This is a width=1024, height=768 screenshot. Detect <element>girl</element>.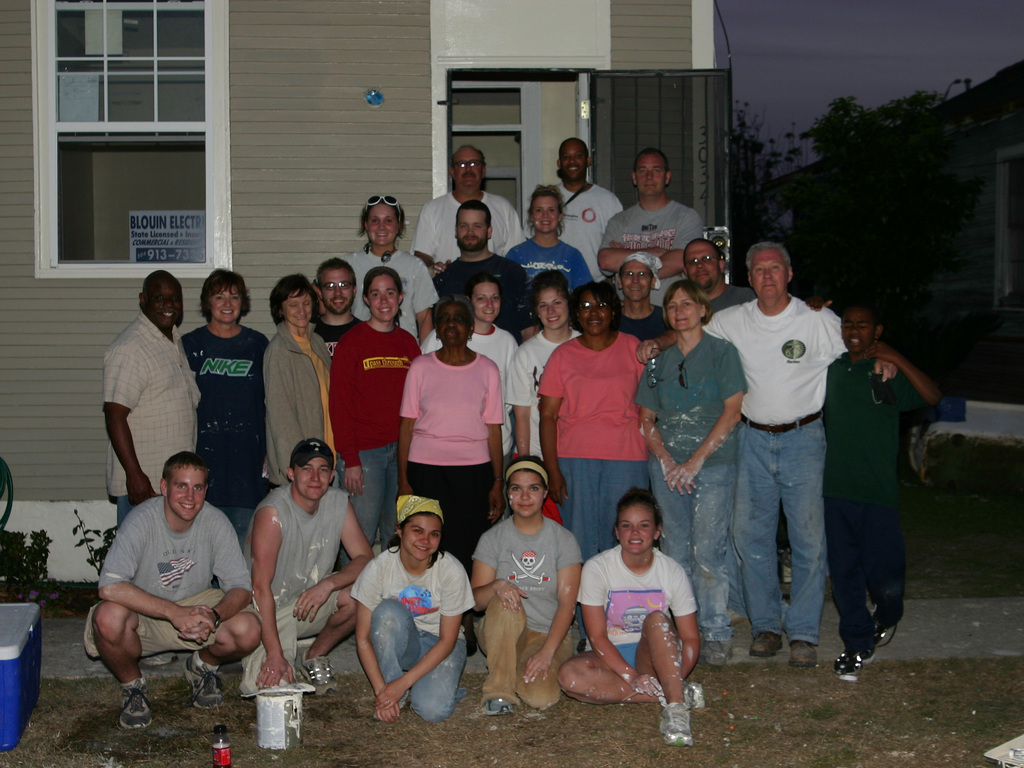
353:492:474:719.
